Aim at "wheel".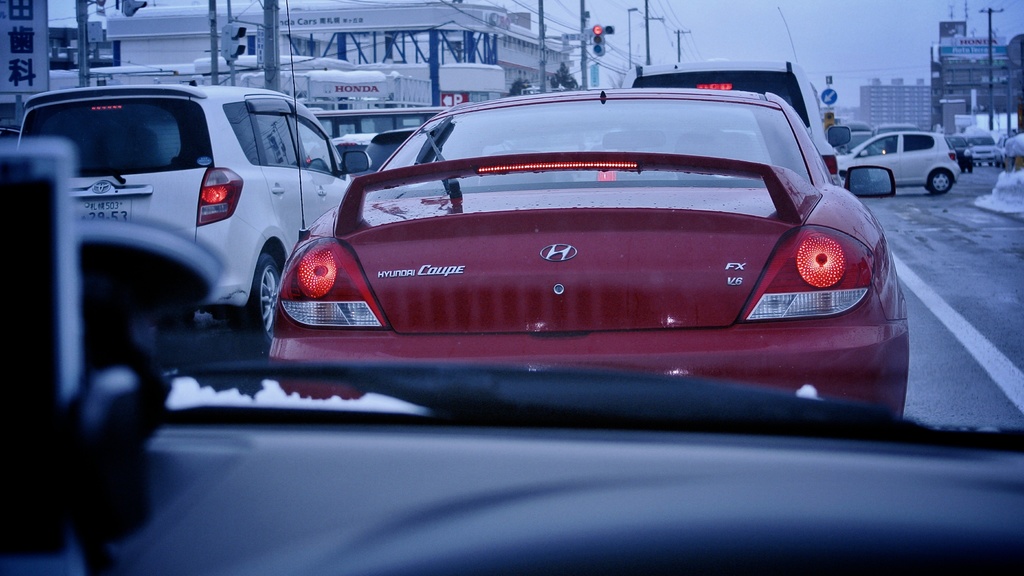
Aimed at pyautogui.locateOnScreen(241, 229, 285, 330).
